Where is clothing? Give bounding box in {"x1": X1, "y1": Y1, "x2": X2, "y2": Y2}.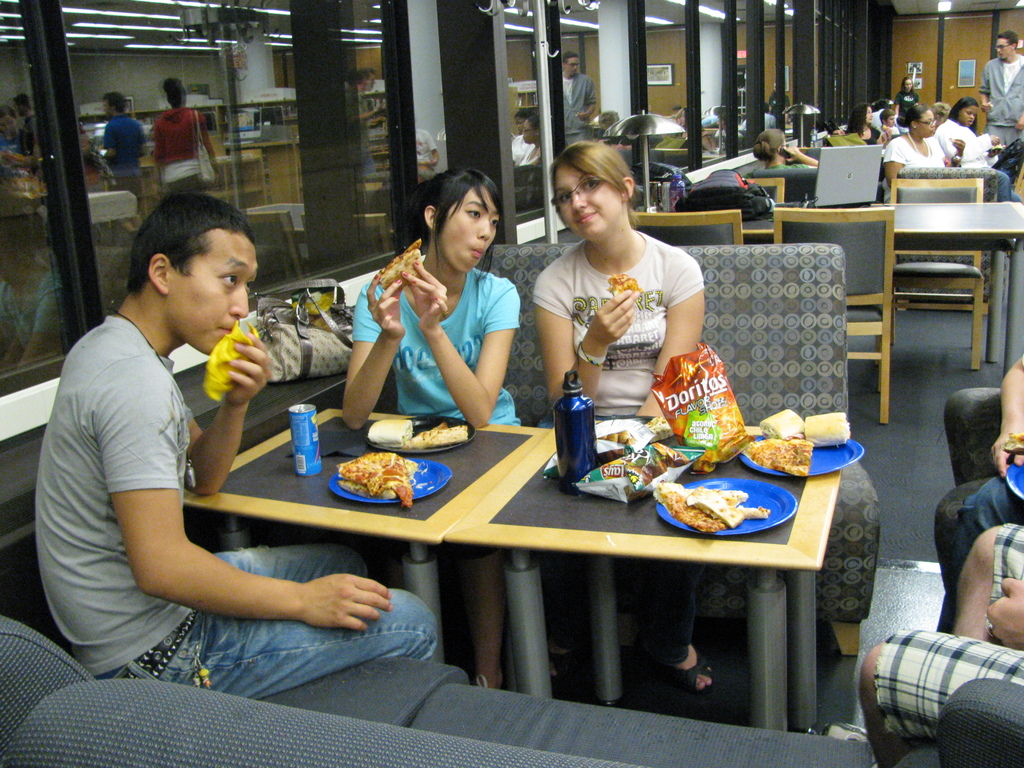
{"x1": 527, "y1": 221, "x2": 714, "y2": 680}.
